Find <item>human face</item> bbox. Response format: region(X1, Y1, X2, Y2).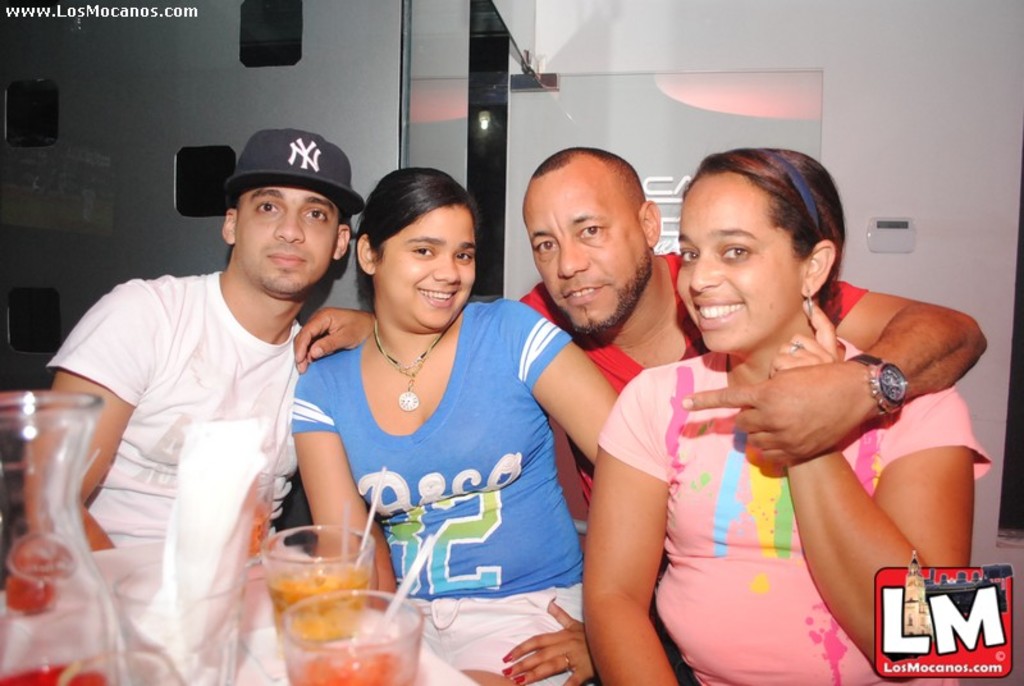
region(518, 161, 652, 343).
